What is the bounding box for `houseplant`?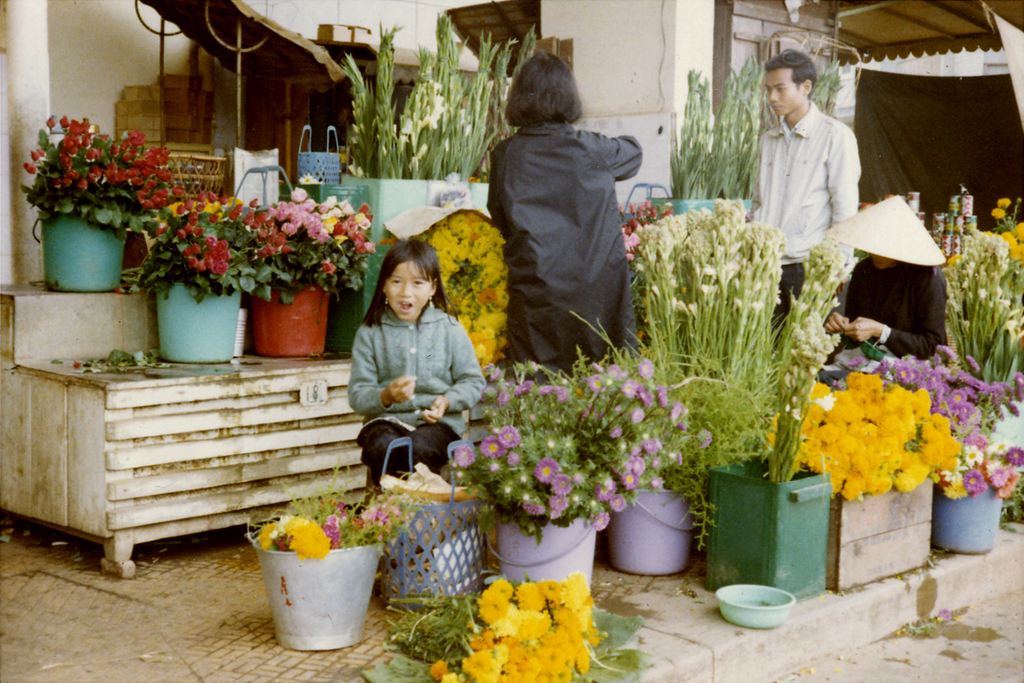
144, 226, 272, 367.
